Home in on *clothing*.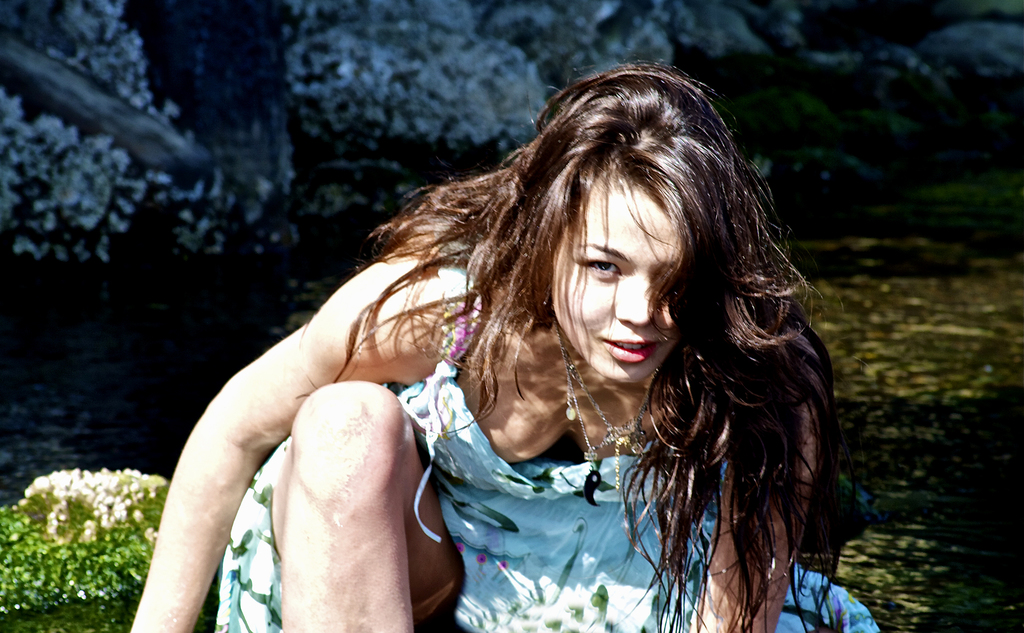
Homed in at [196, 254, 888, 632].
